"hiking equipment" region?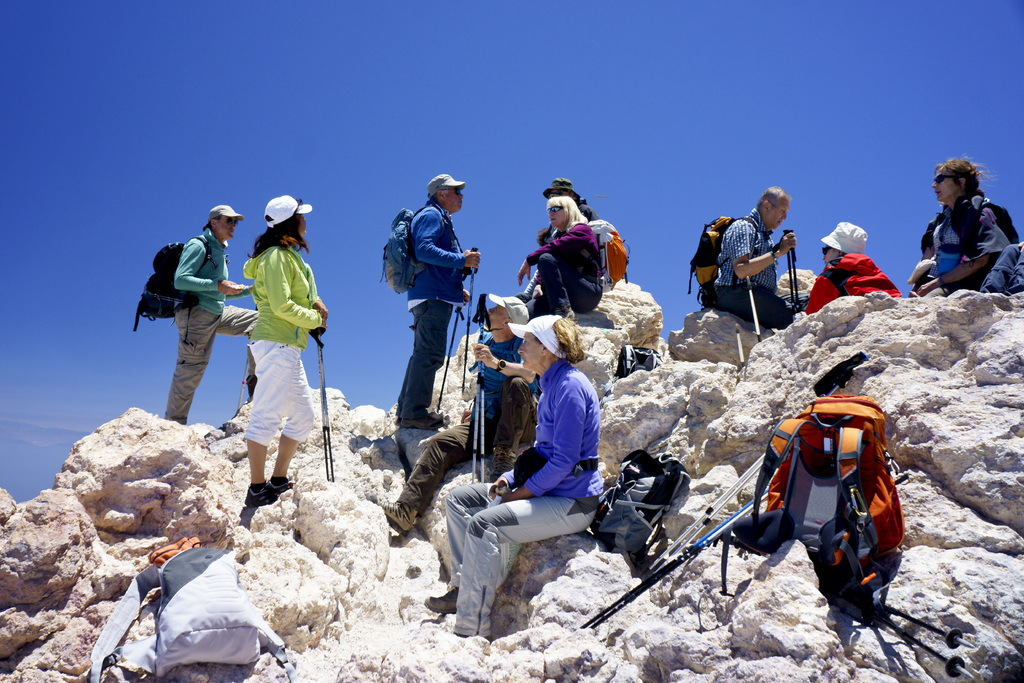
rect(878, 616, 974, 682)
